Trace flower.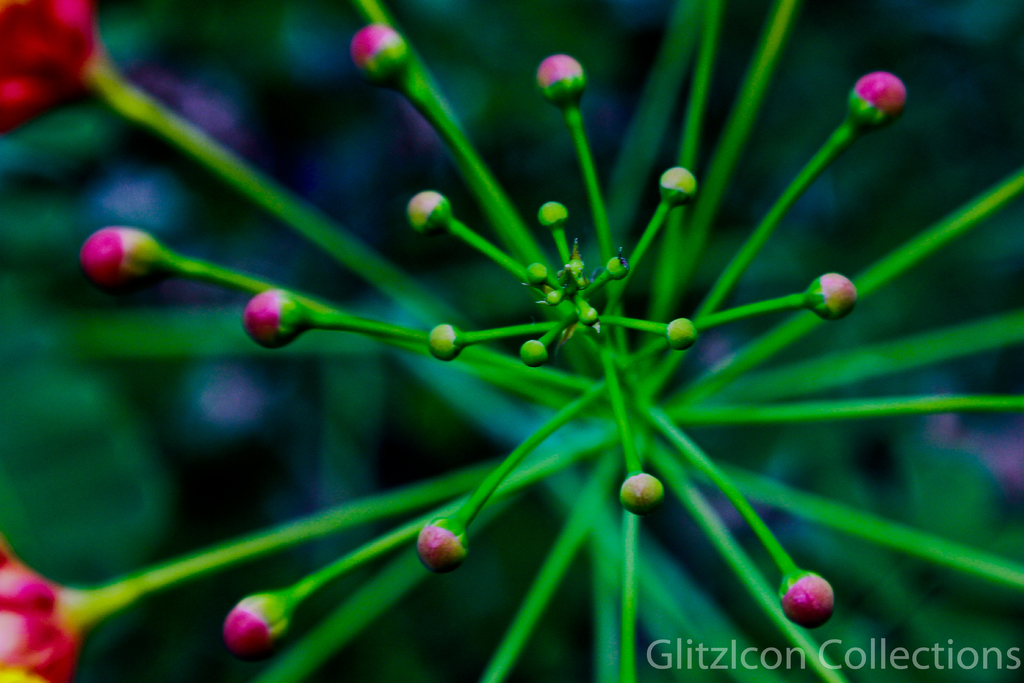
Traced to (403,185,445,233).
